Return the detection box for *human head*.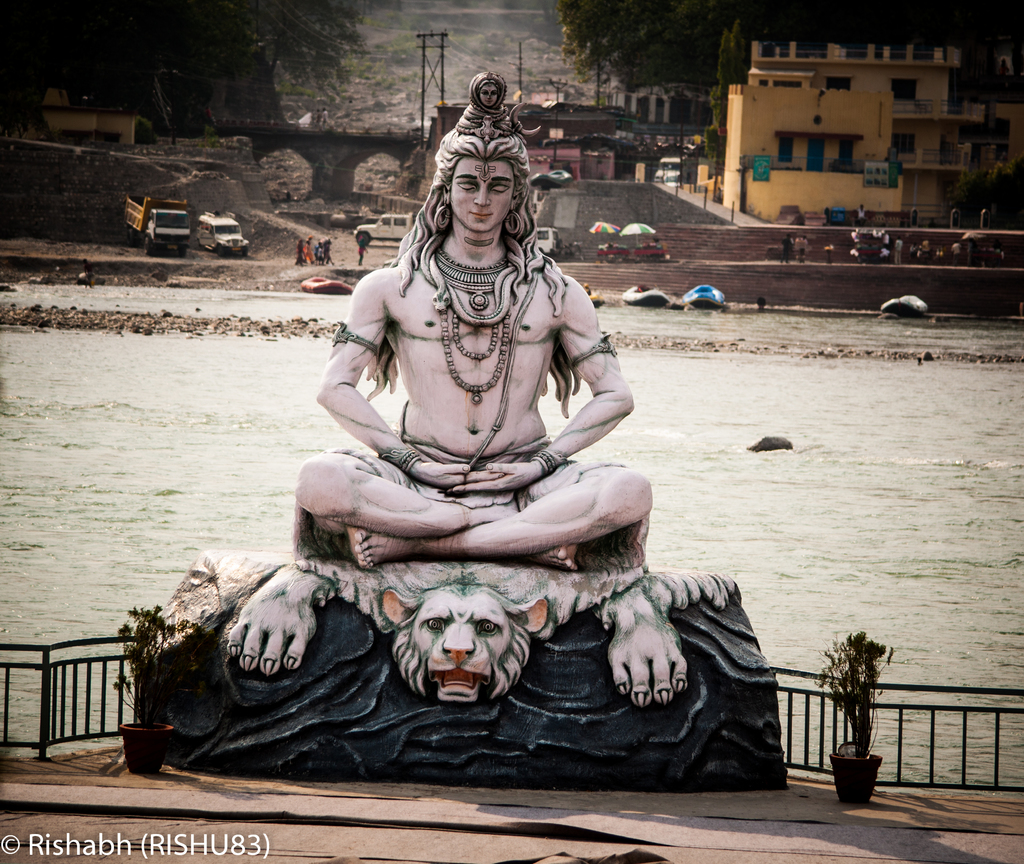
bbox(426, 110, 538, 231).
